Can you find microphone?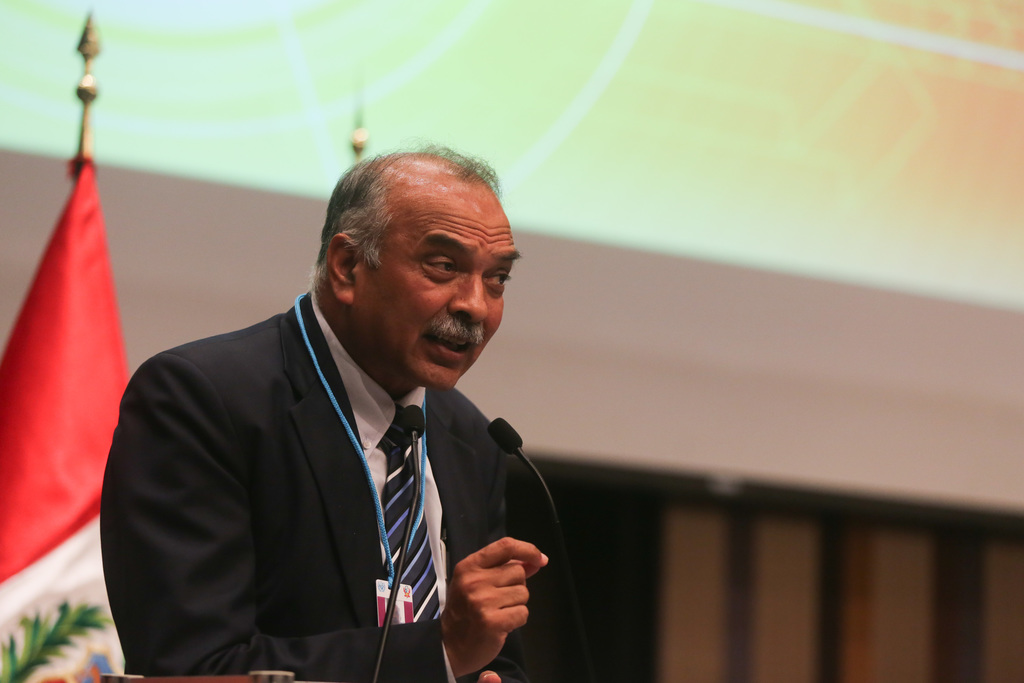
Yes, bounding box: 369:392:434:682.
